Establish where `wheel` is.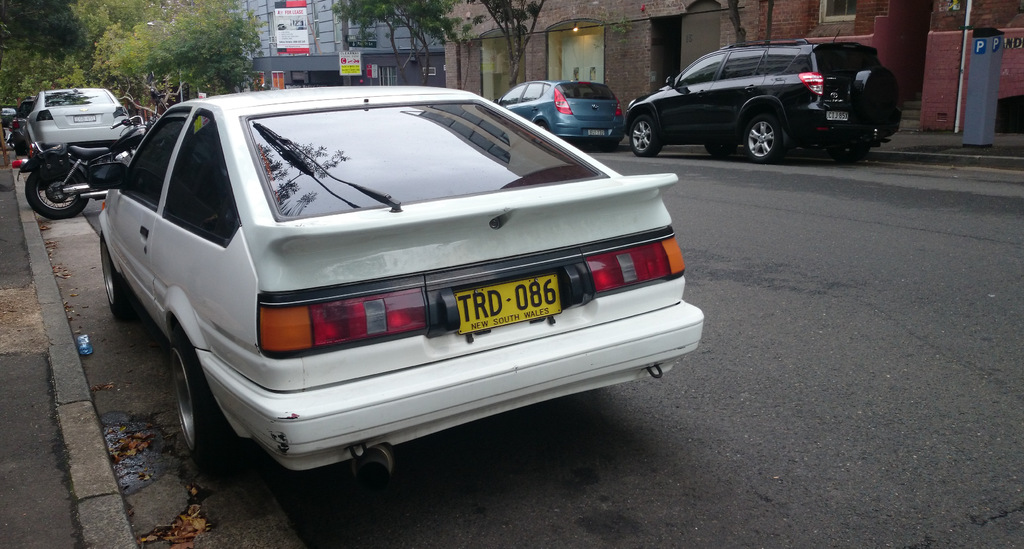
Established at select_region(742, 117, 781, 163).
